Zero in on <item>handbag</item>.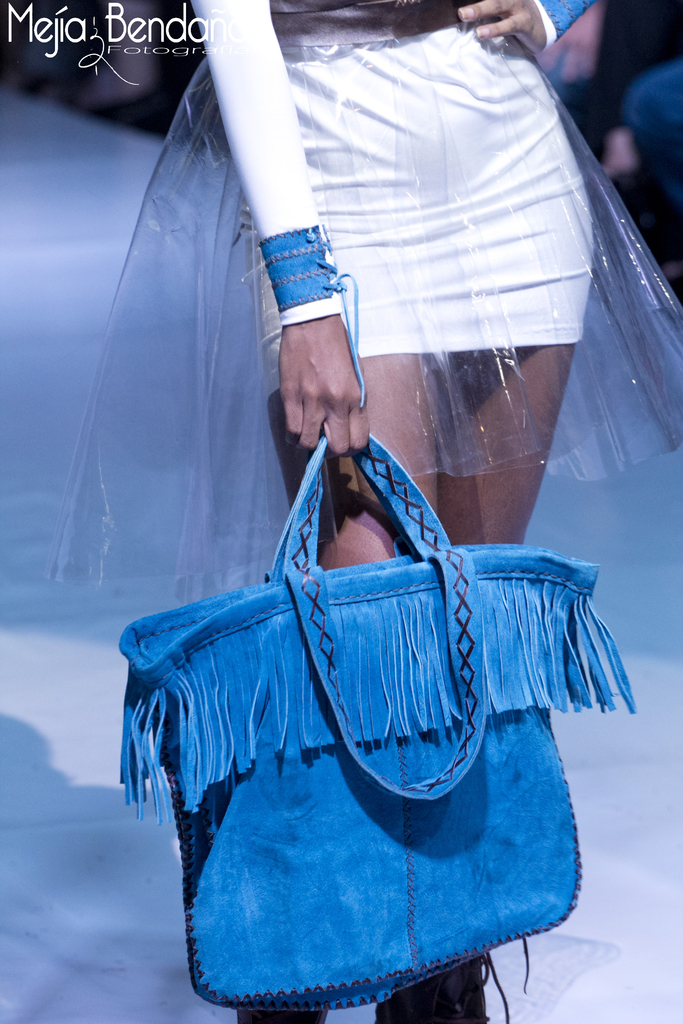
Zeroed in: region(117, 431, 642, 1023).
